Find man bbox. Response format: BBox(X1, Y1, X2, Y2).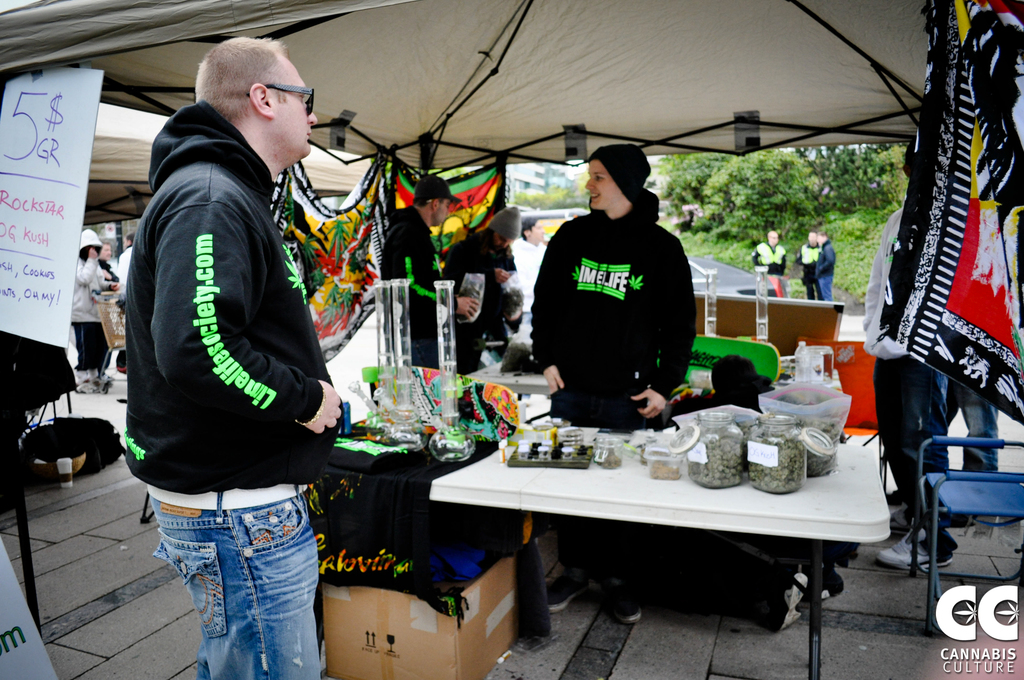
BBox(106, 15, 337, 652).
